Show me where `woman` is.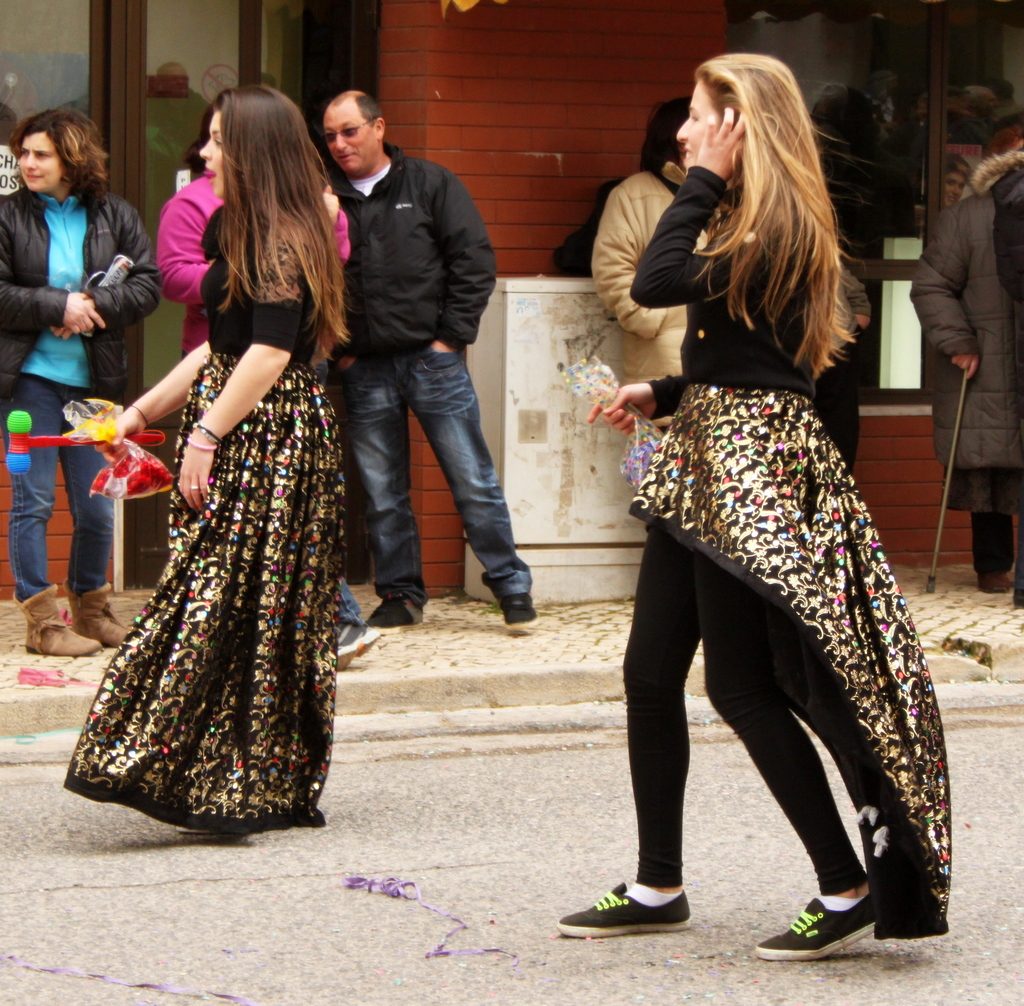
`woman` is at rect(590, 97, 691, 503).
